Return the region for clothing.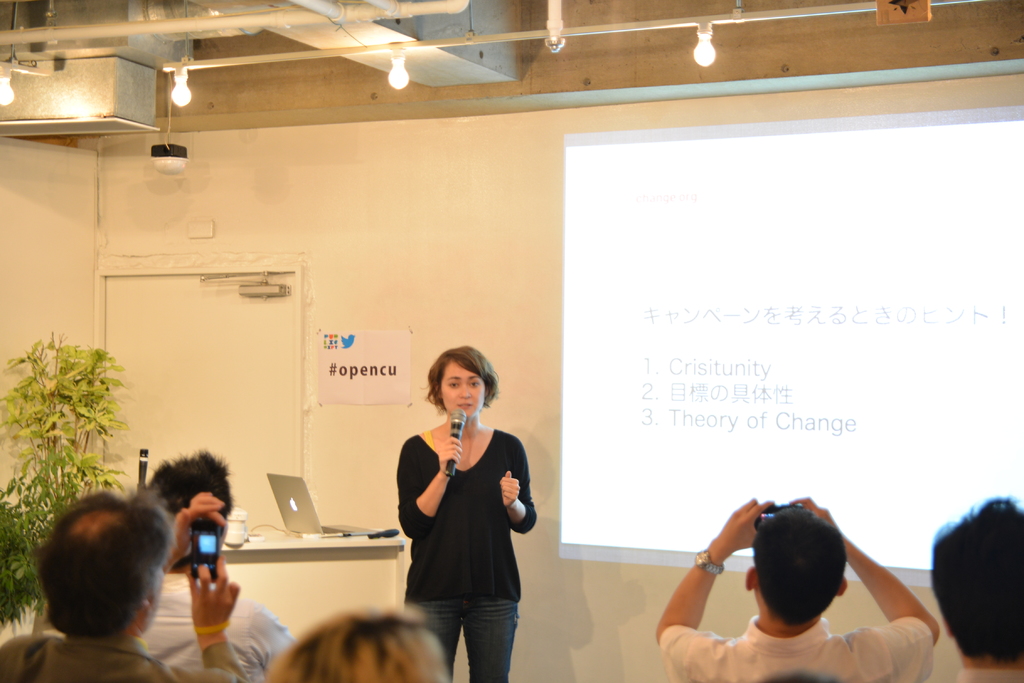
pyautogui.locateOnScreen(660, 614, 927, 682).
